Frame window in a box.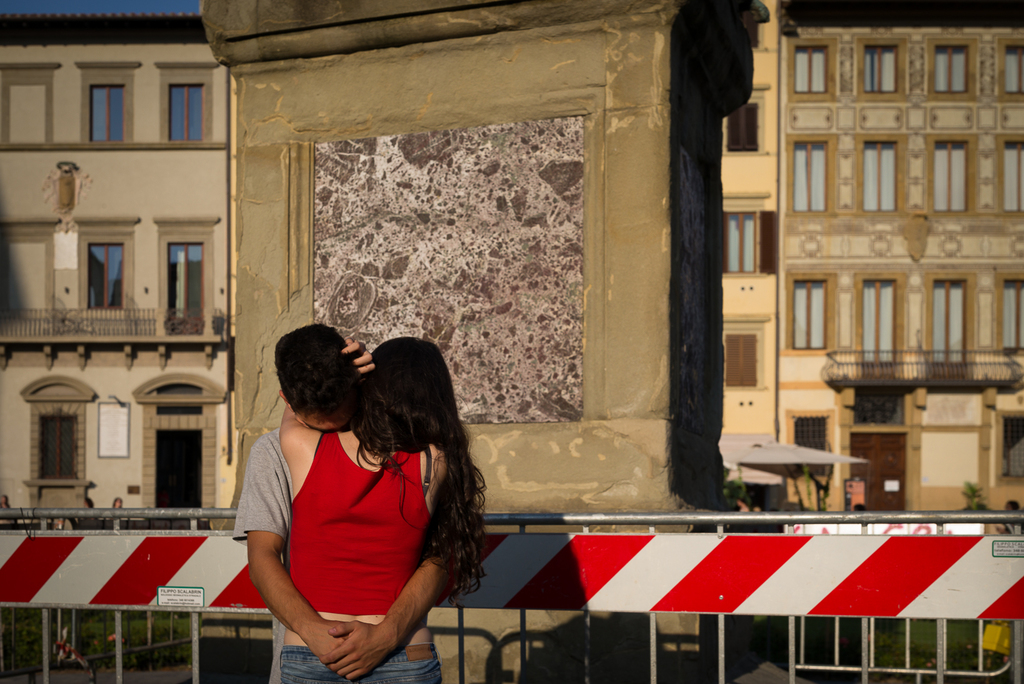
(x1=717, y1=317, x2=770, y2=390).
